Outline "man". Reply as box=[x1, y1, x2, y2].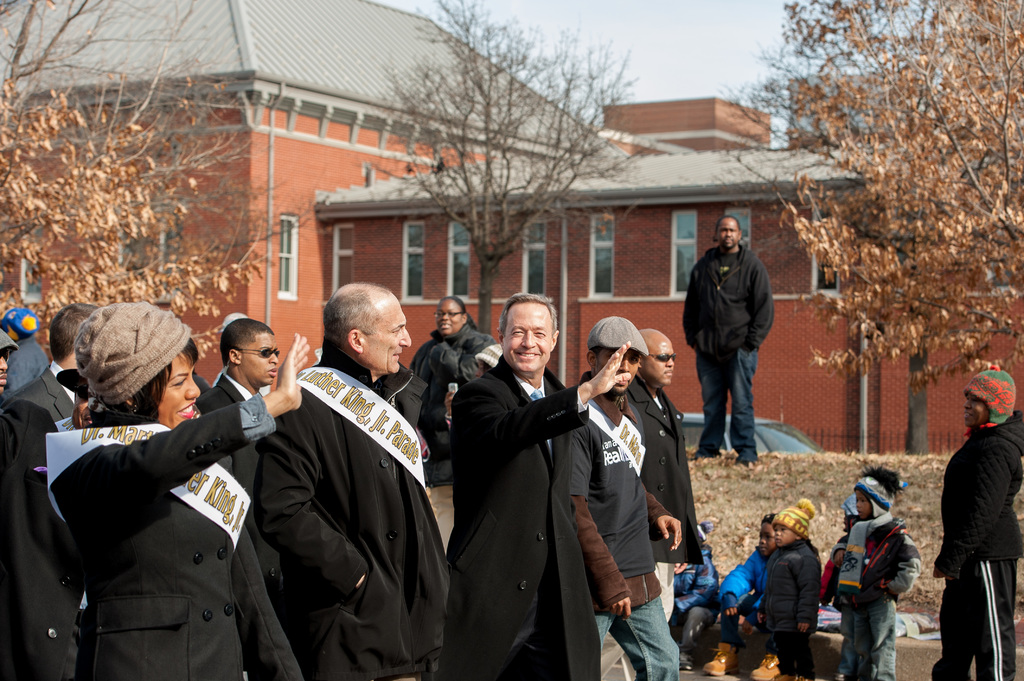
box=[0, 329, 19, 401].
